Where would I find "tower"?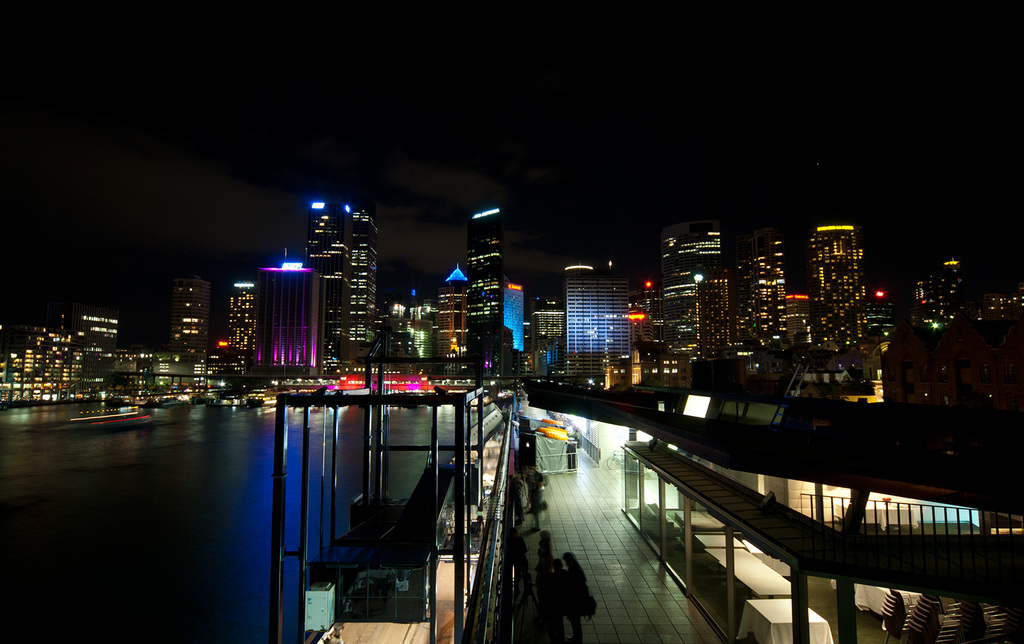
At [left=231, top=281, right=256, bottom=361].
